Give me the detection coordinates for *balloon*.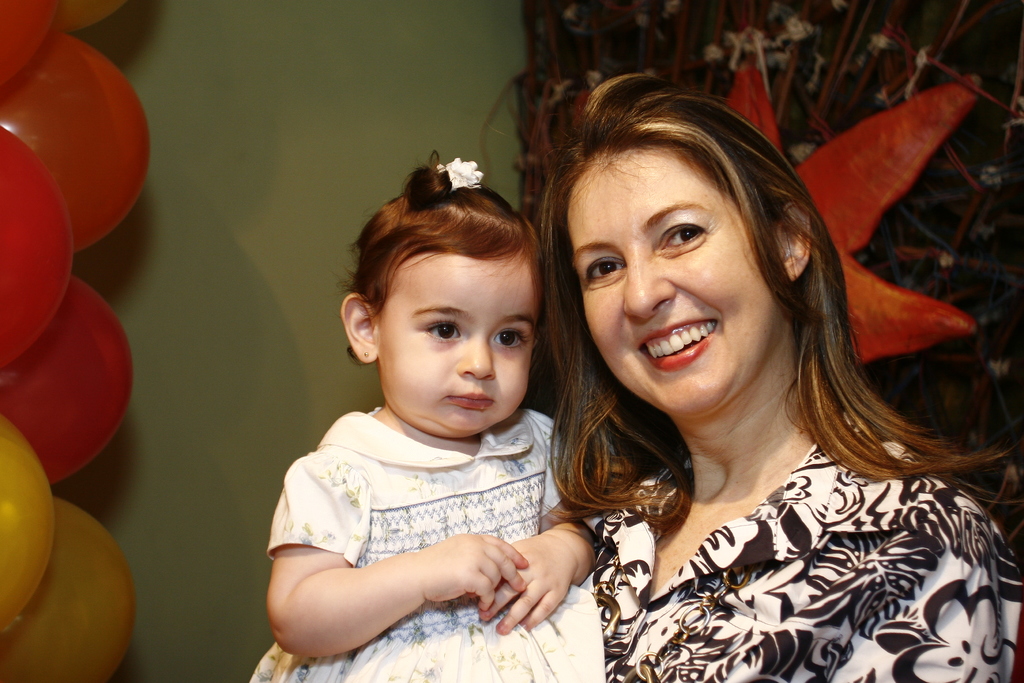
box=[0, 123, 73, 370].
